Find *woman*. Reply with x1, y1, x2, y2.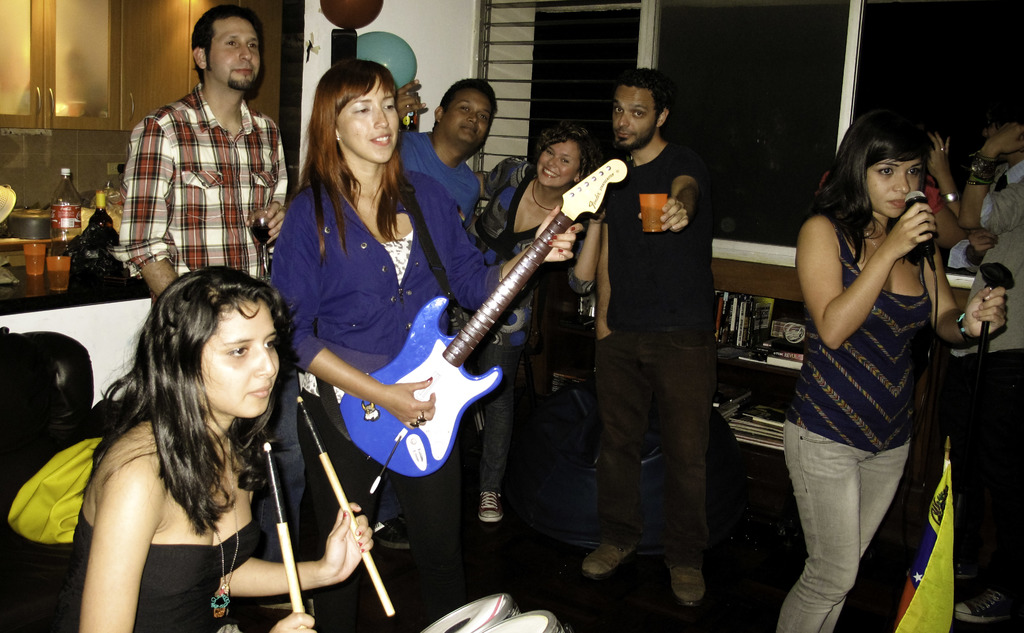
449, 120, 611, 526.
